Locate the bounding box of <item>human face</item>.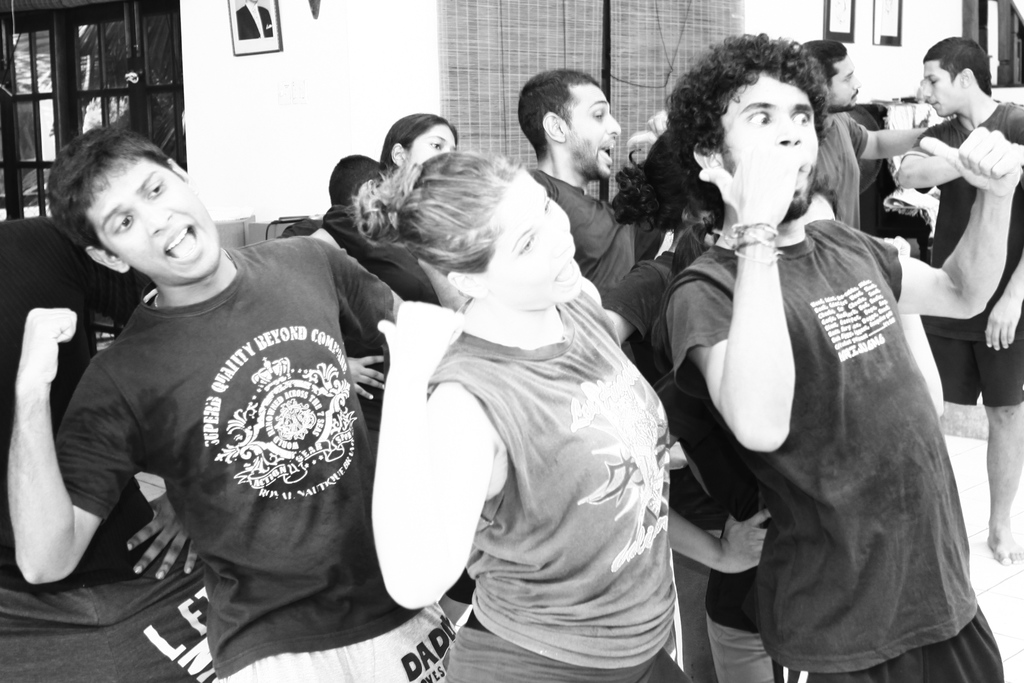
Bounding box: box(924, 65, 967, 119).
